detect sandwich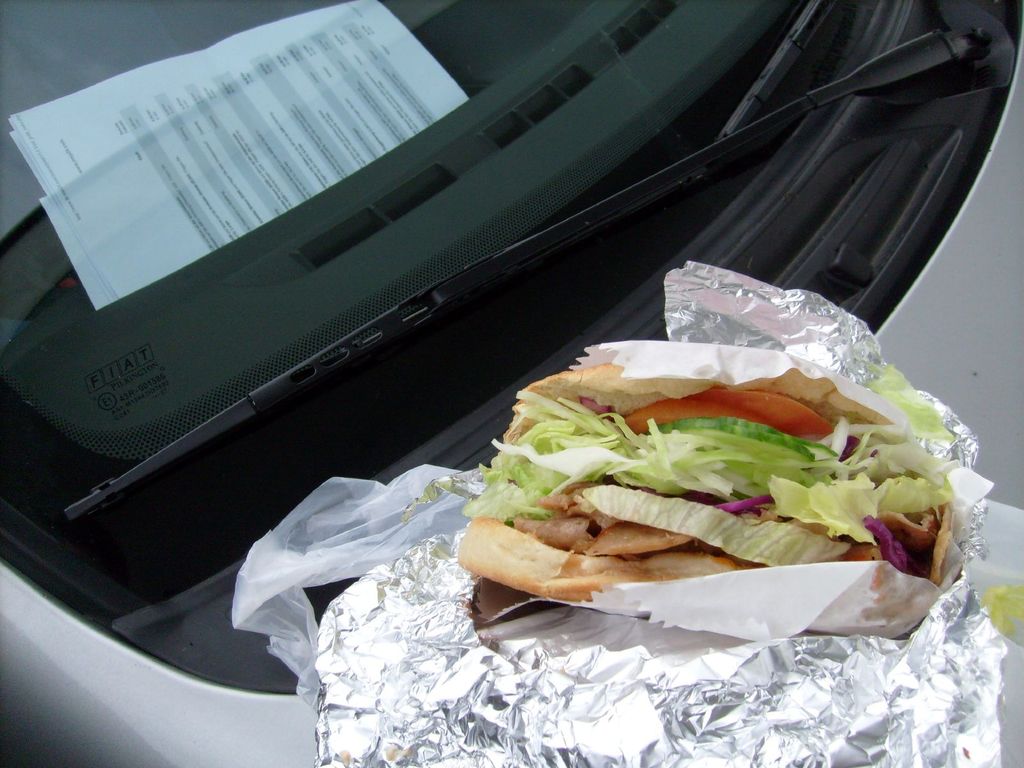
l=454, t=340, r=951, b=630
